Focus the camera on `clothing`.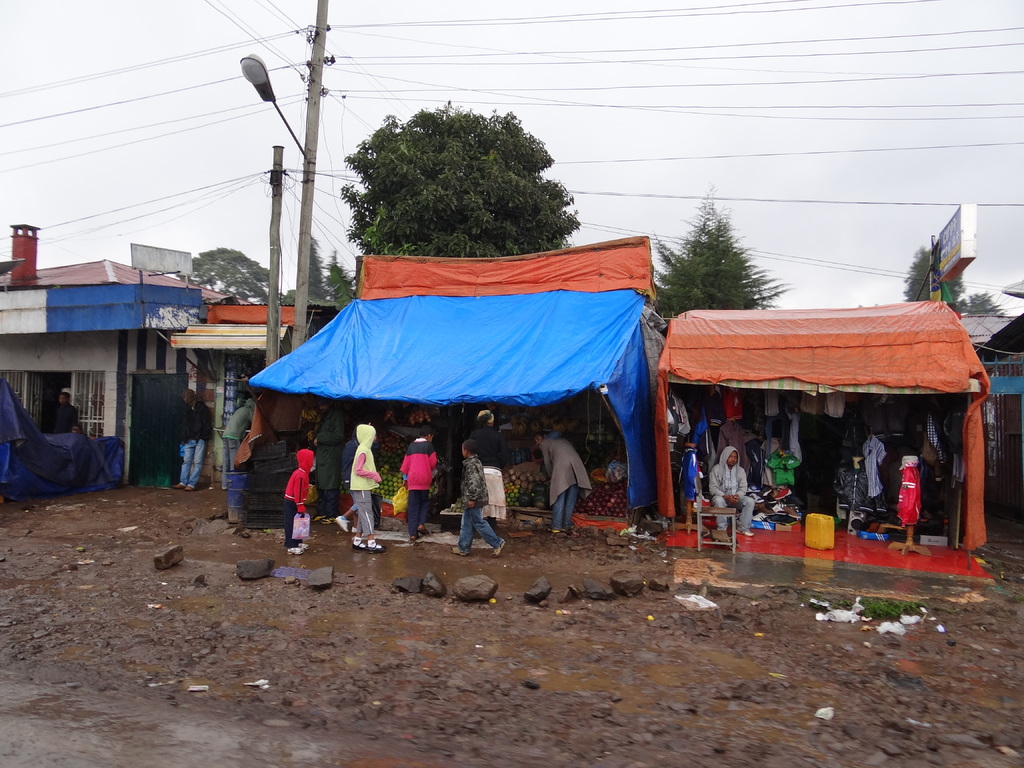
Focus region: x1=454 y1=454 x2=504 y2=547.
